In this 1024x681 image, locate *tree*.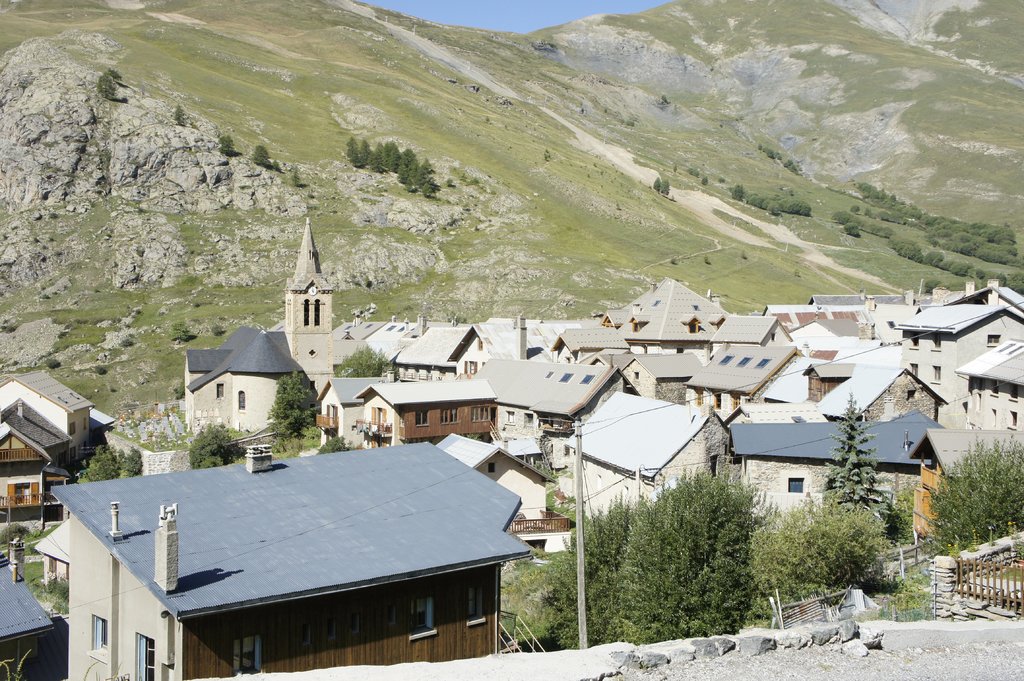
Bounding box: 367:142:383:172.
